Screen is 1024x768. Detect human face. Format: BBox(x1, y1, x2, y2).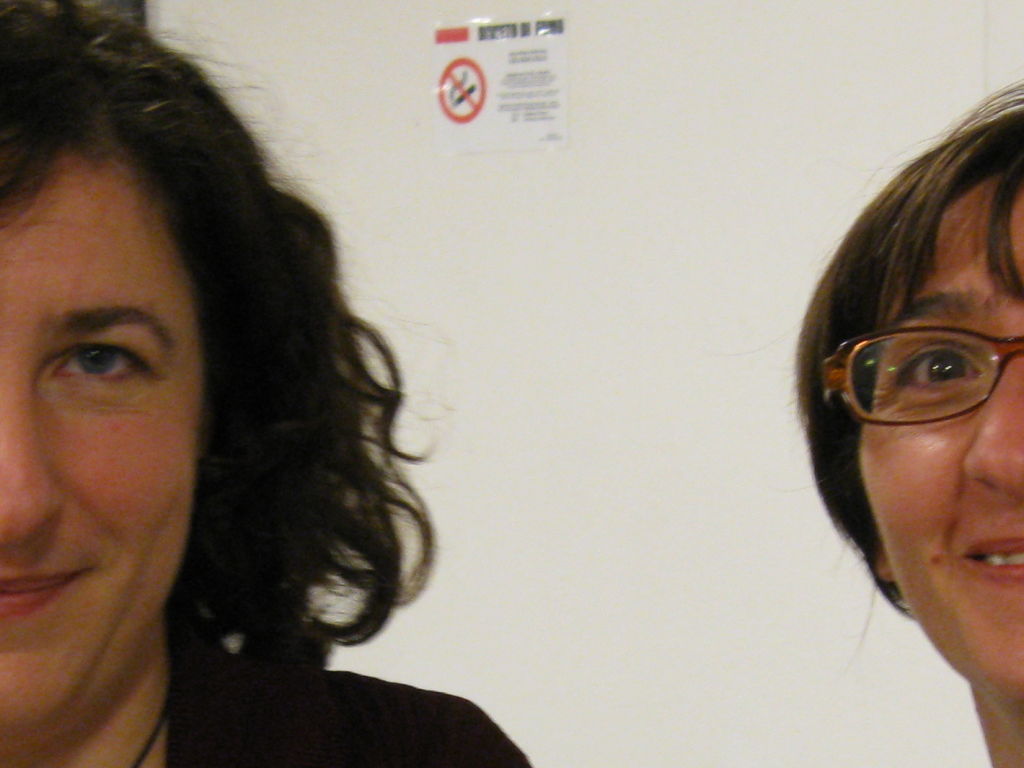
BBox(0, 143, 207, 727).
